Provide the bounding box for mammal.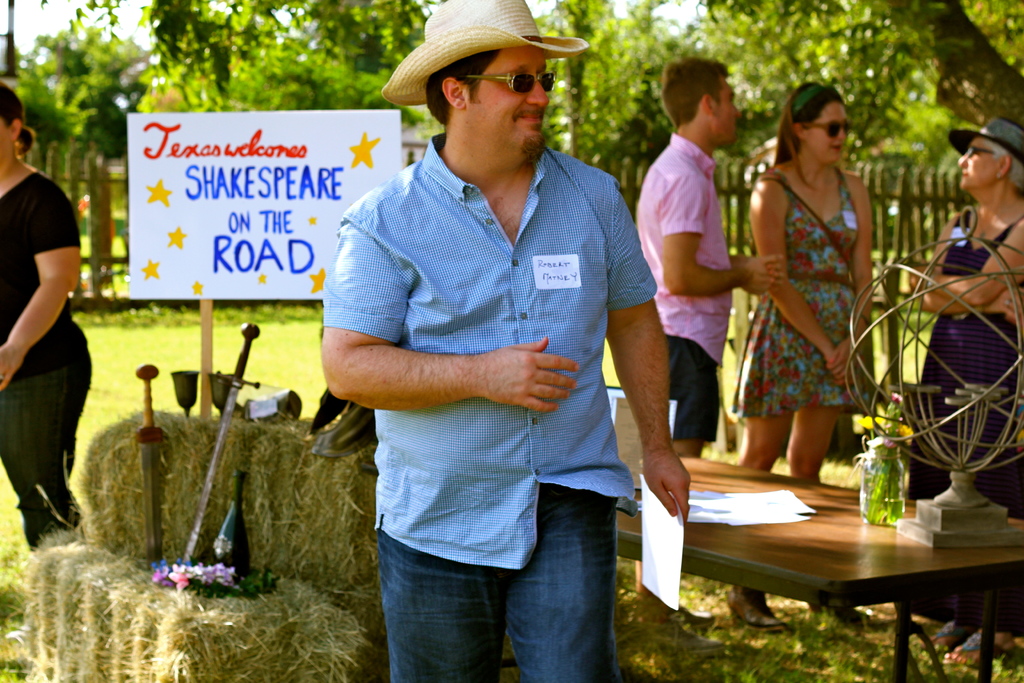
<box>731,82,871,623</box>.
